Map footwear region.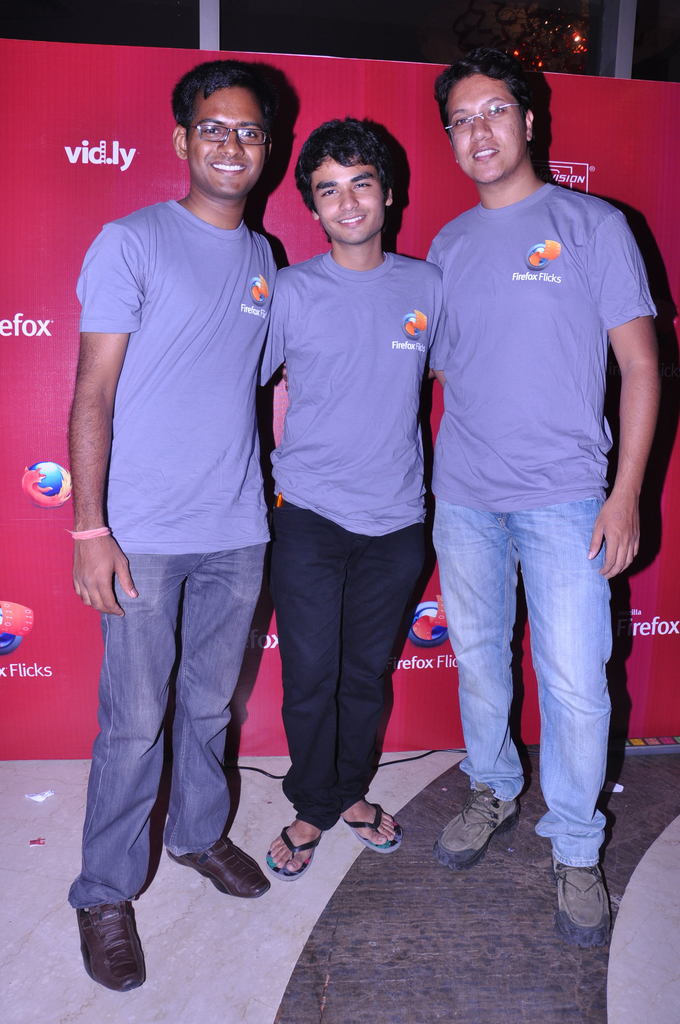
Mapped to pyautogui.locateOnScreen(551, 855, 606, 944).
